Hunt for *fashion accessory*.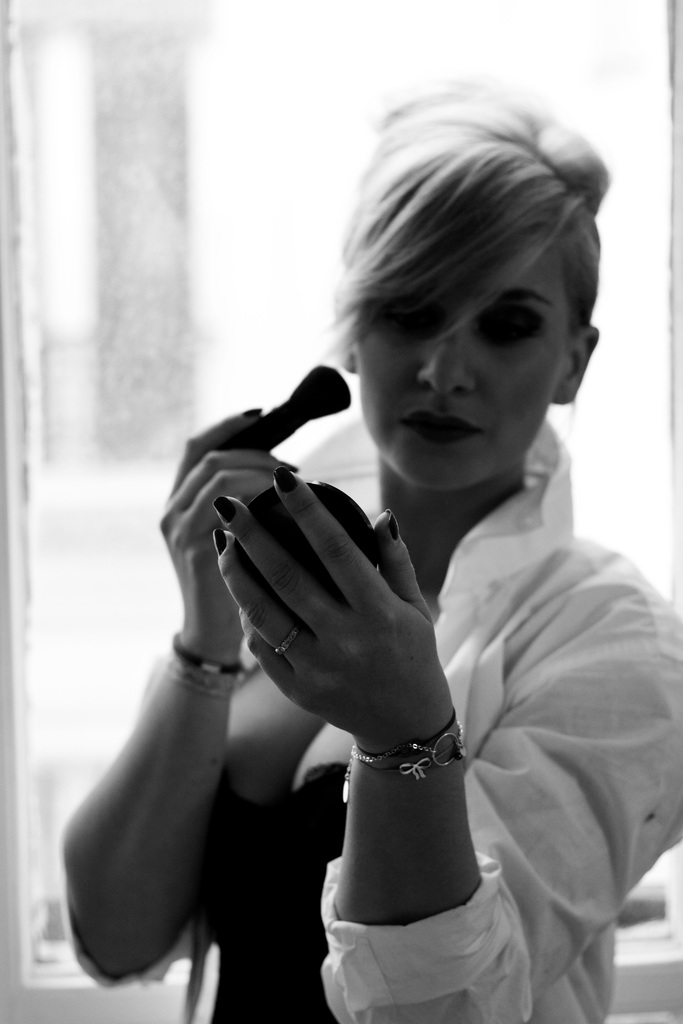
Hunted down at [x1=213, y1=494, x2=235, y2=520].
